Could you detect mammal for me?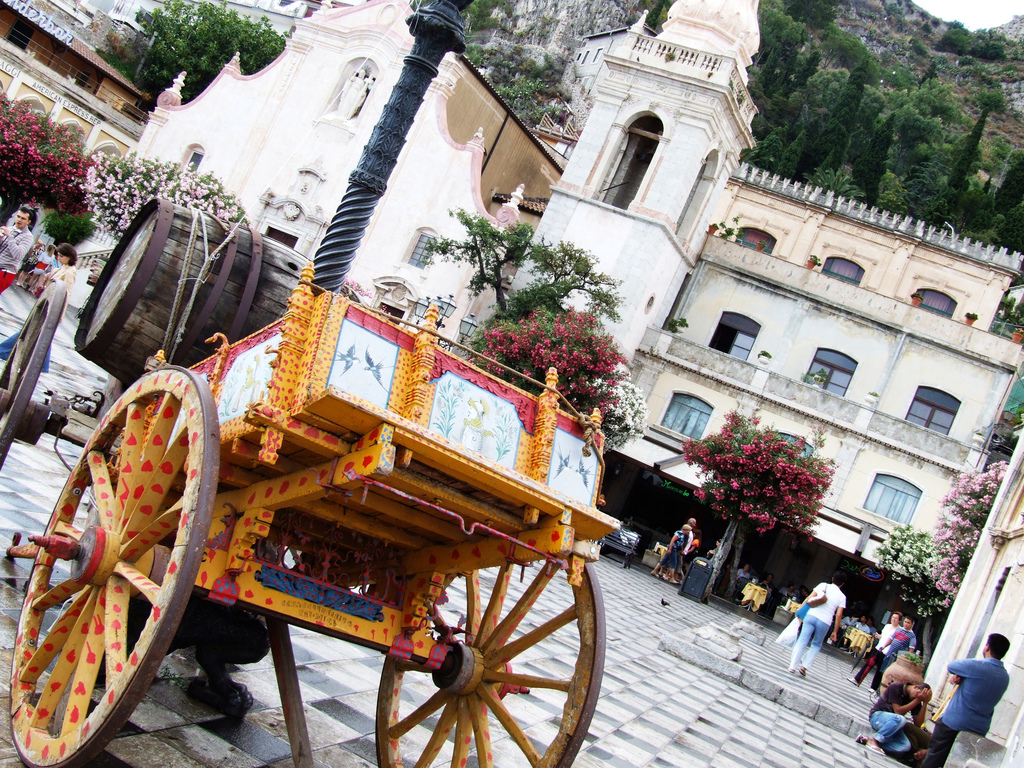
Detection result: rect(705, 539, 722, 561).
